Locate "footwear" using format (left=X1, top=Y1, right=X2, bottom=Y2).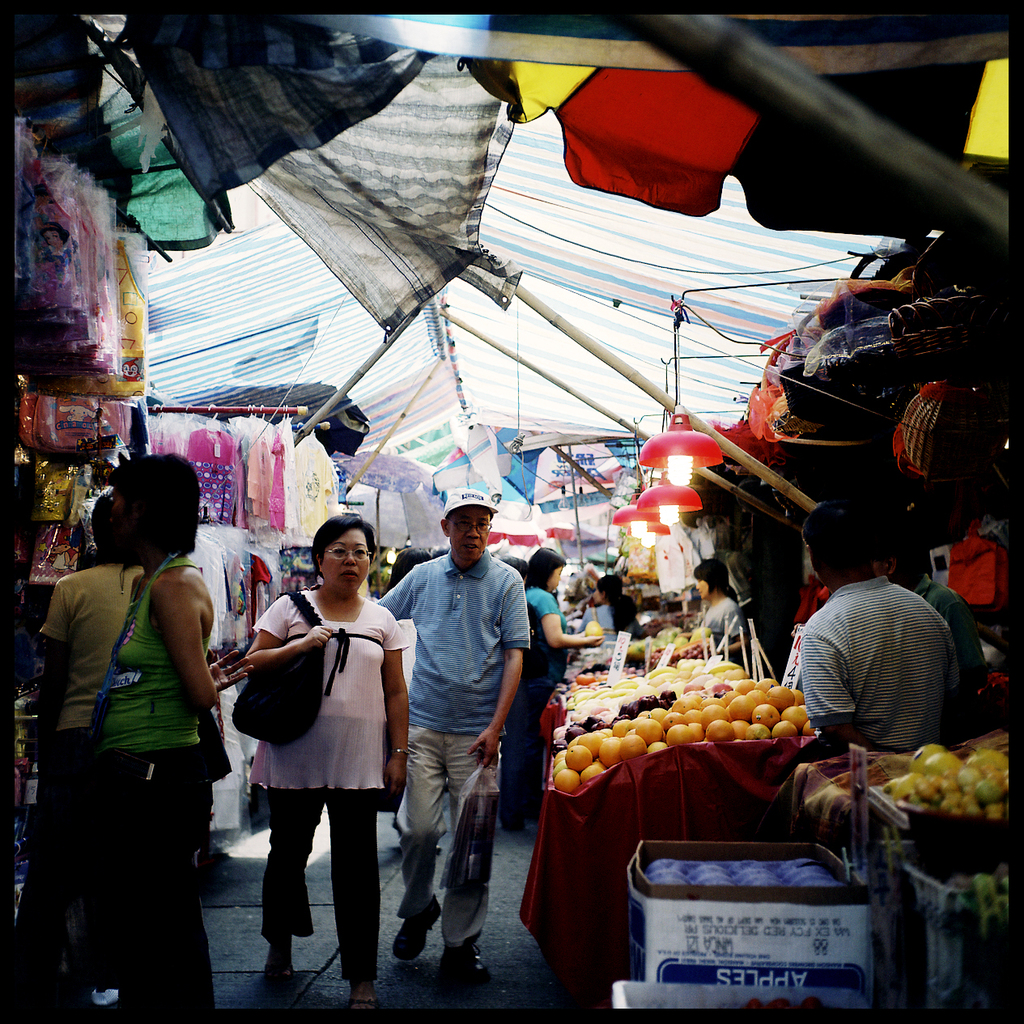
(left=397, top=895, right=441, bottom=969).
